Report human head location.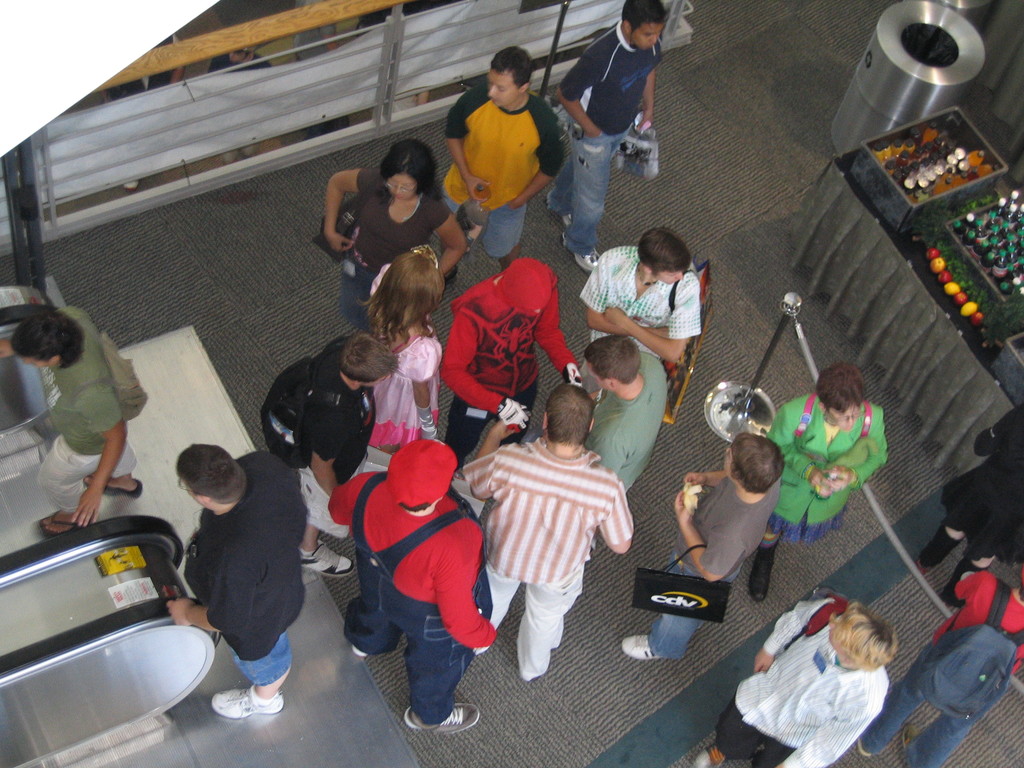
Report: <box>173,442,245,509</box>.
